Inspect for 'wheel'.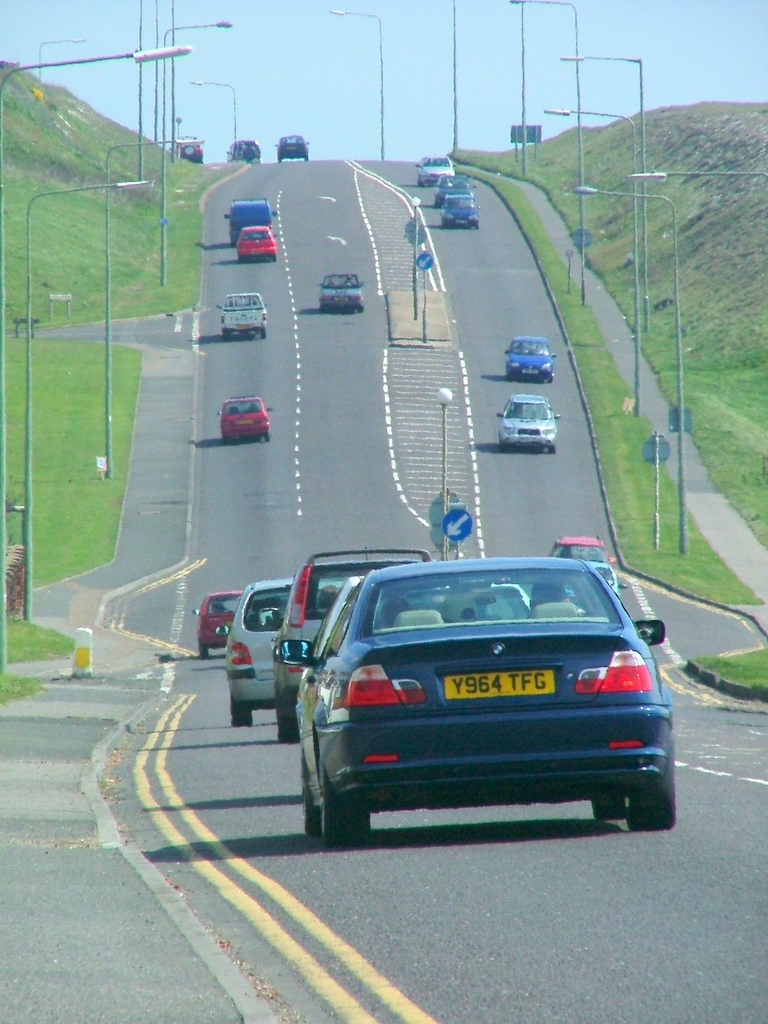
Inspection: 221/435/228/446.
